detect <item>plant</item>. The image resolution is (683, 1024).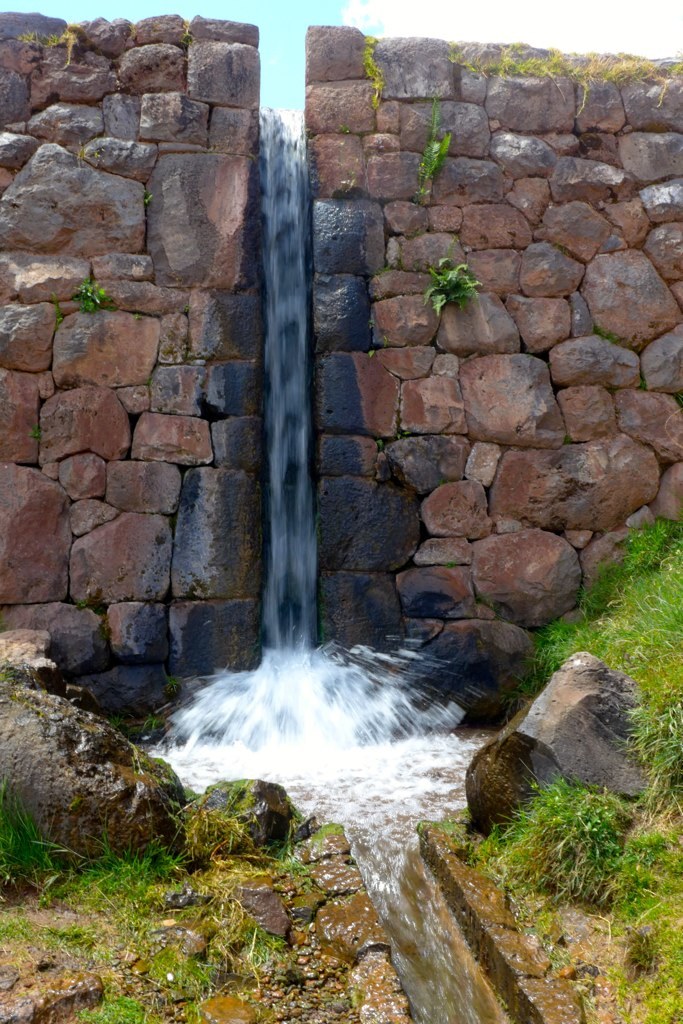
locate(358, 31, 383, 108).
